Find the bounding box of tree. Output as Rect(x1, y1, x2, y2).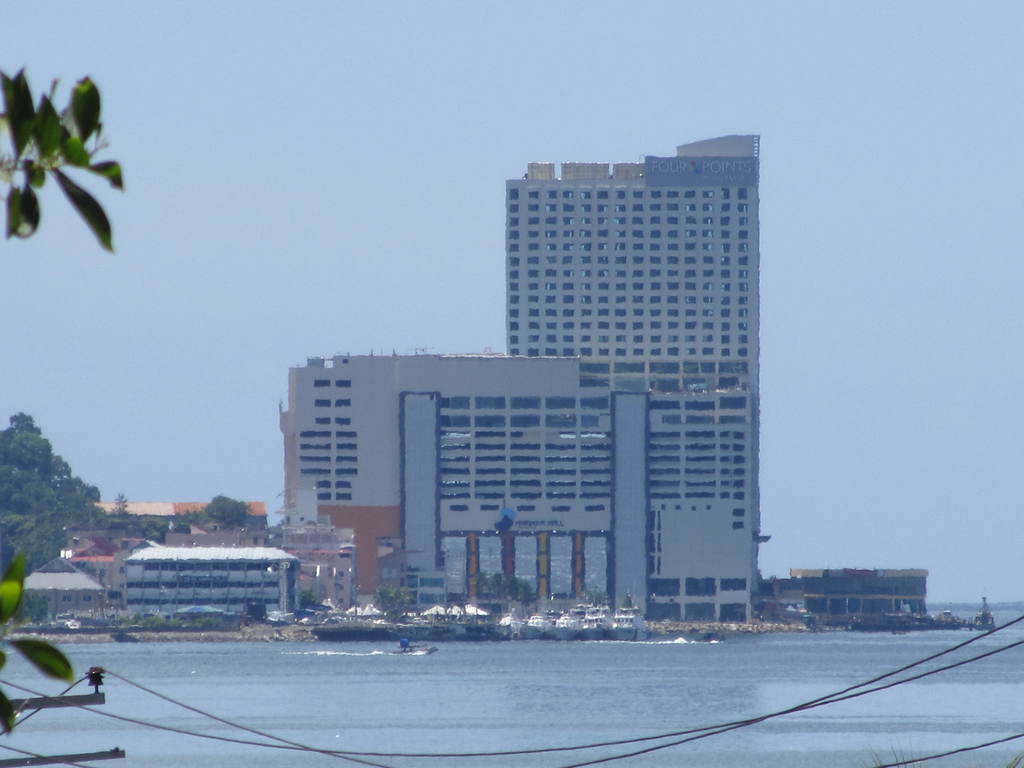
Rect(0, 54, 125, 258).
